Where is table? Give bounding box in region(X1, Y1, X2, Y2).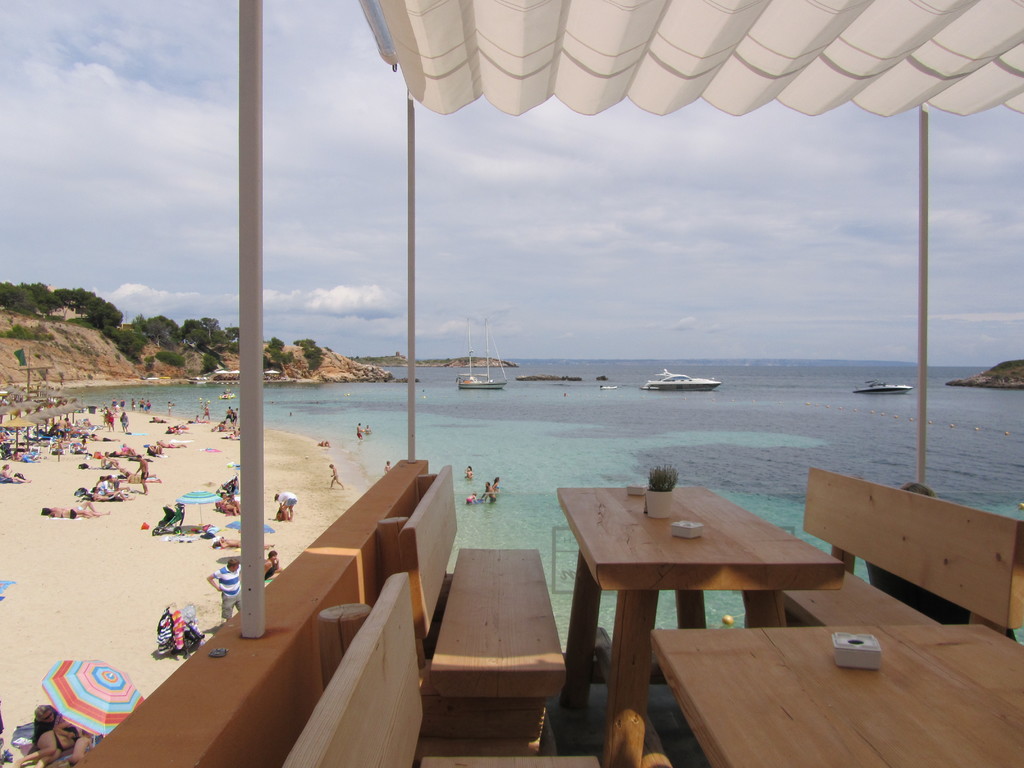
region(652, 632, 1023, 767).
